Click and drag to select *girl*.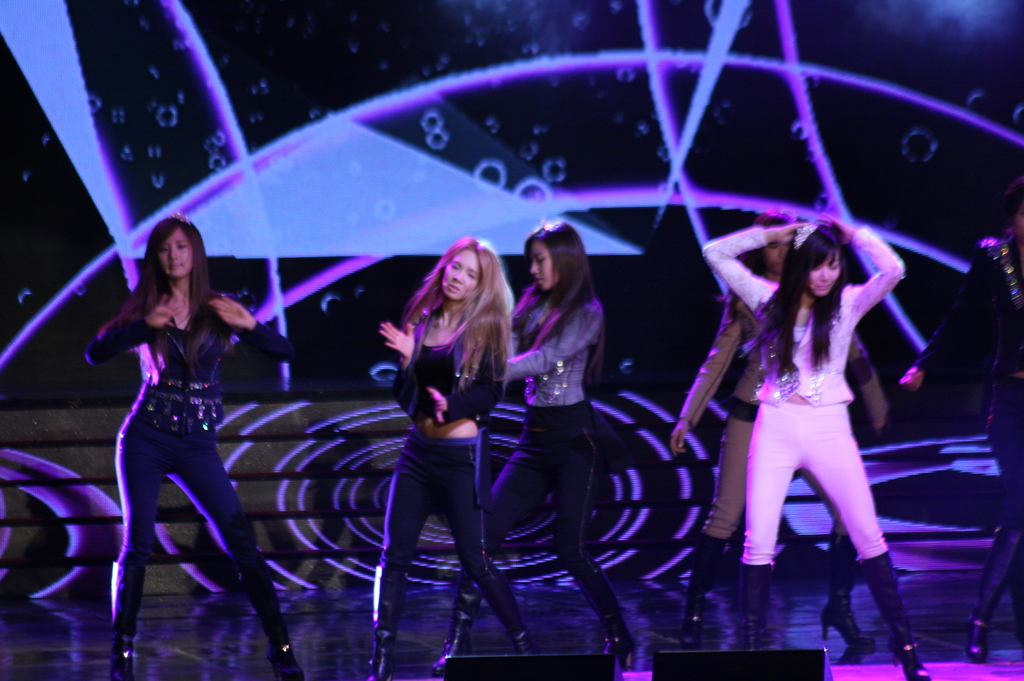
Selection: (x1=366, y1=232, x2=531, y2=680).
